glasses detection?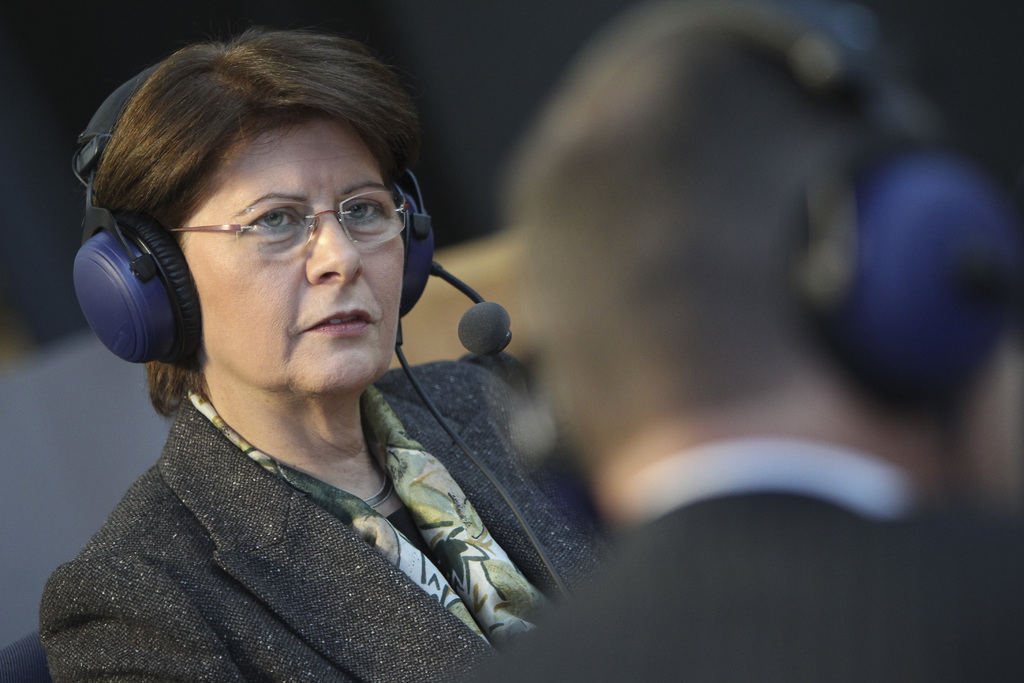
170, 185, 406, 245
